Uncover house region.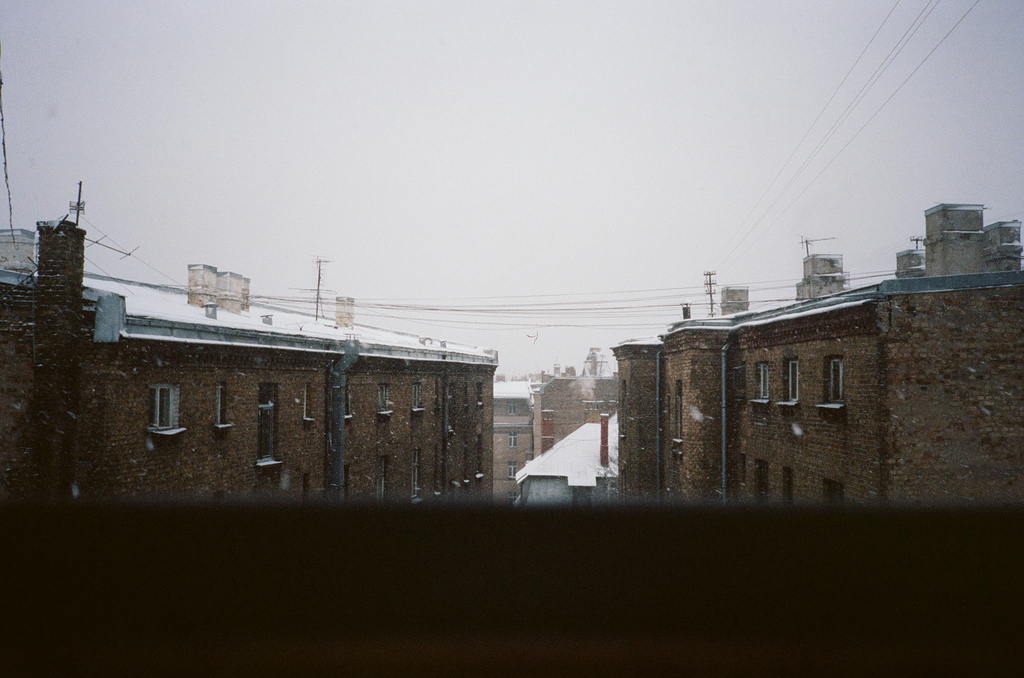
Uncovered: l=885, t=280, r=1020, b=510.
